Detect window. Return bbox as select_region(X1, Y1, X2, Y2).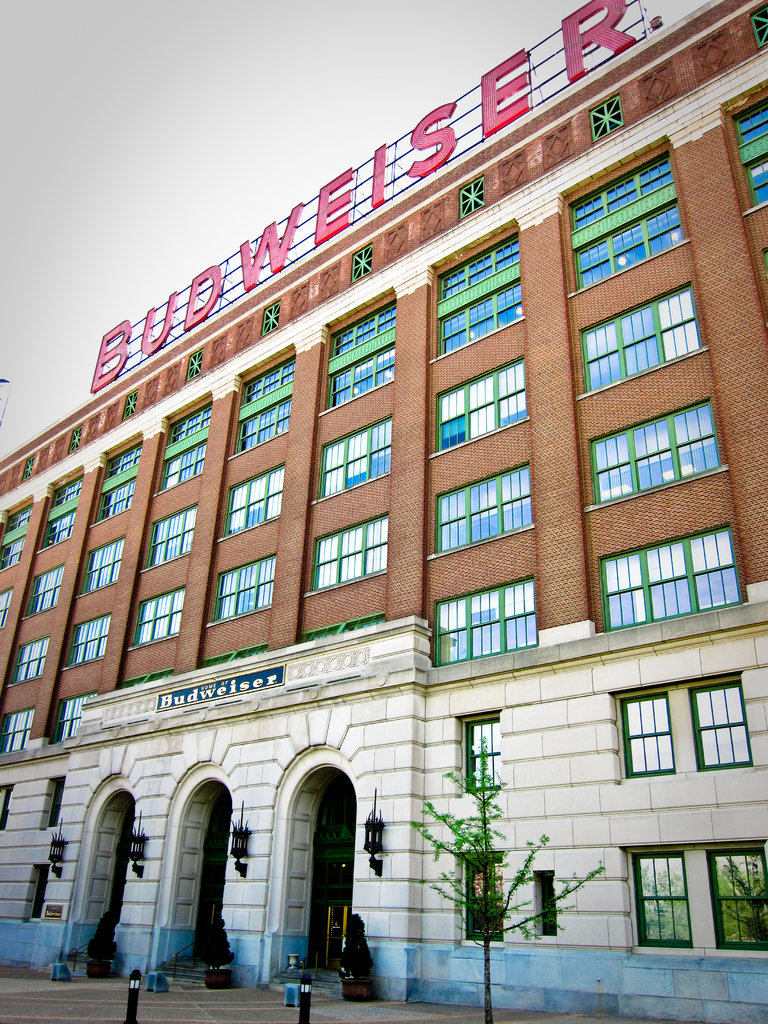
select_region(623, 689, 675, 775).
